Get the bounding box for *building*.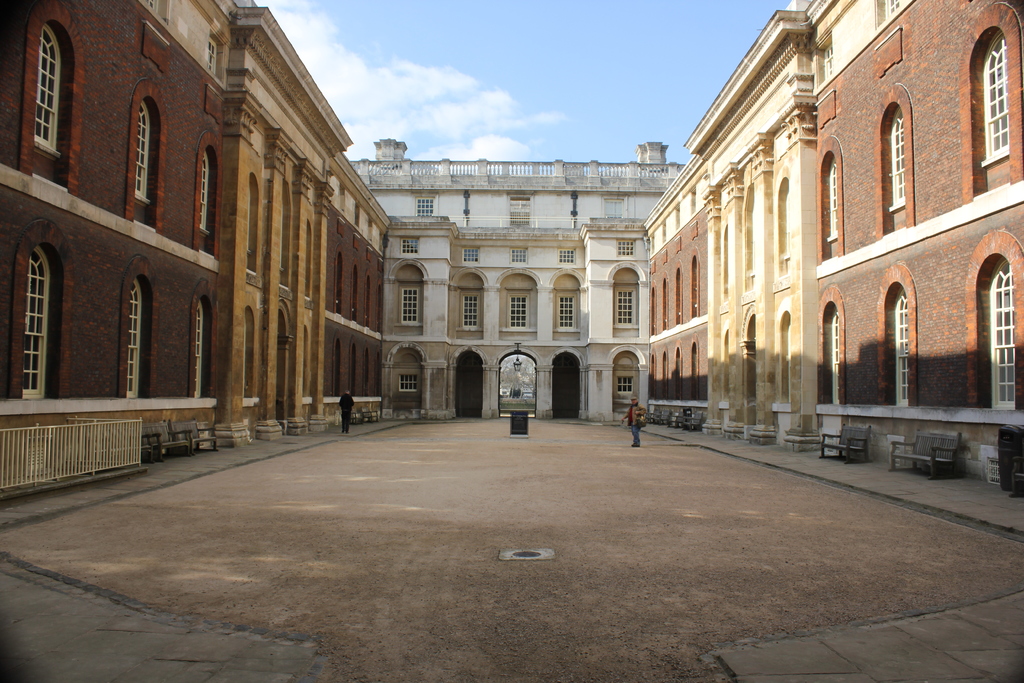
pyautogui.locateOnScreen(227, 0, 346, 436).
